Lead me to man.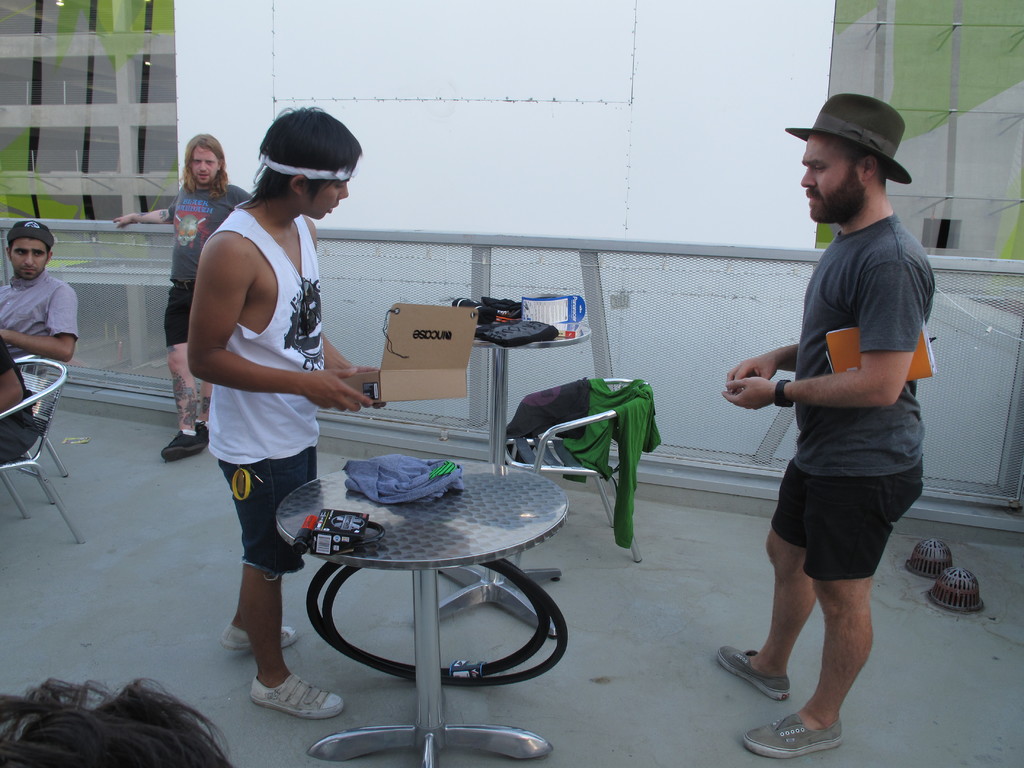
Lead to bbox=[0, 221, 76, 367].
